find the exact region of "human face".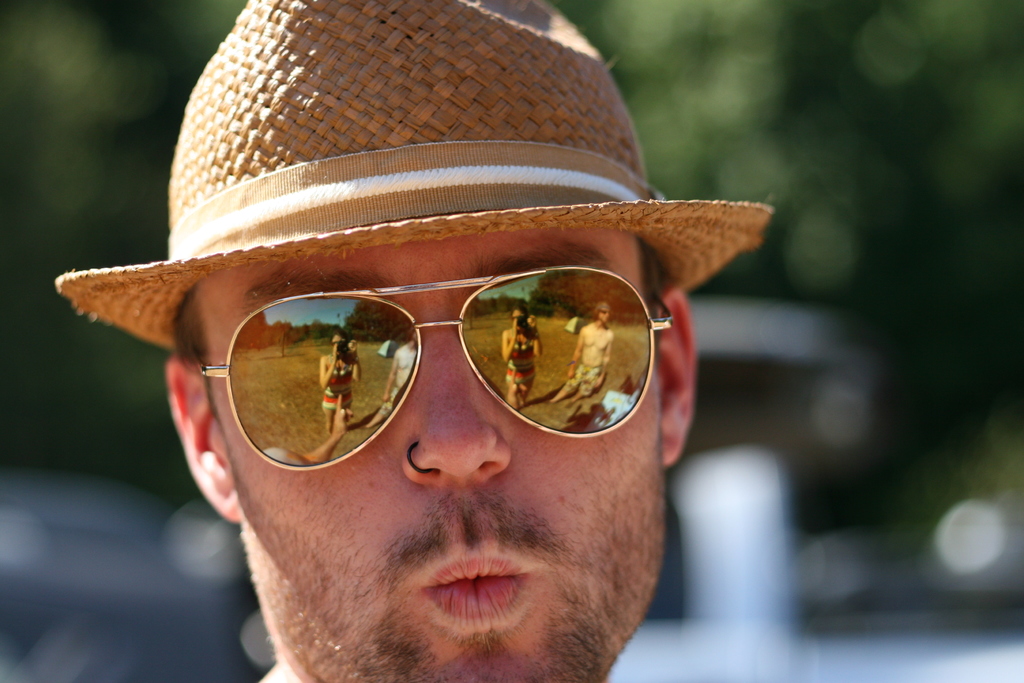
Exact region: box=[189, 231, 669, 682].
